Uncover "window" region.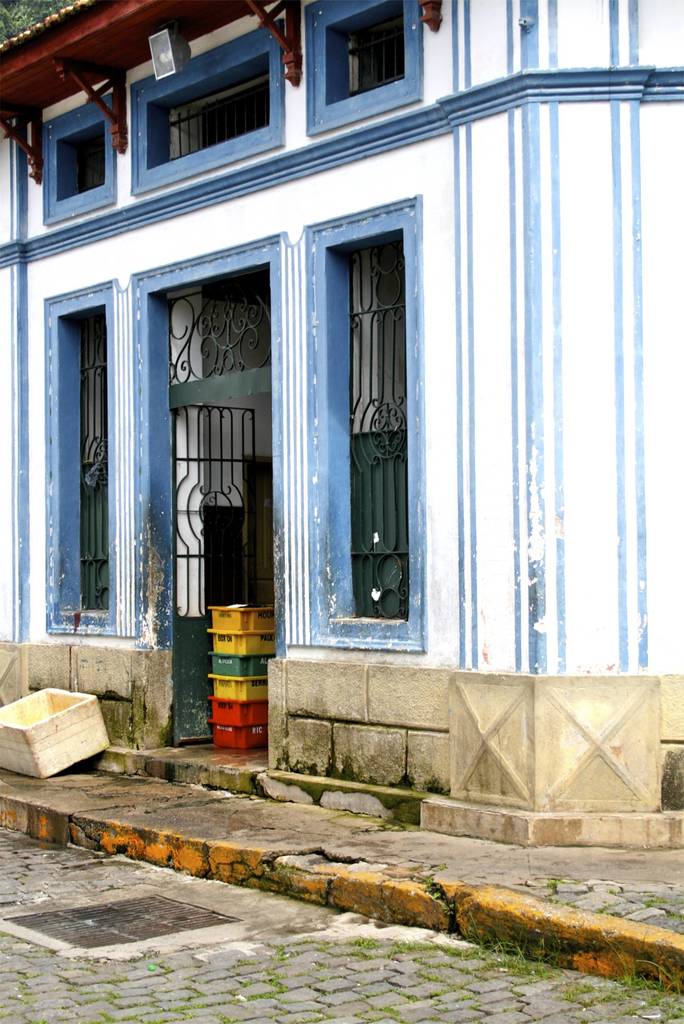
Uncovered: l=77, t=309, r=111, b=615.
